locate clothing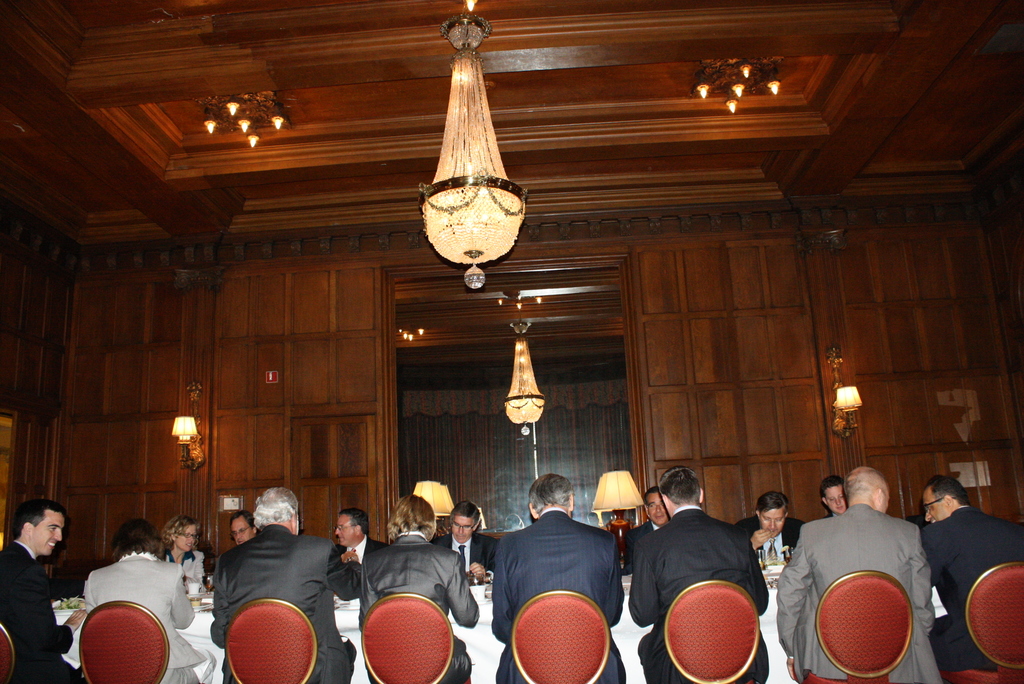
select_region(779, 503, 950, 683)
